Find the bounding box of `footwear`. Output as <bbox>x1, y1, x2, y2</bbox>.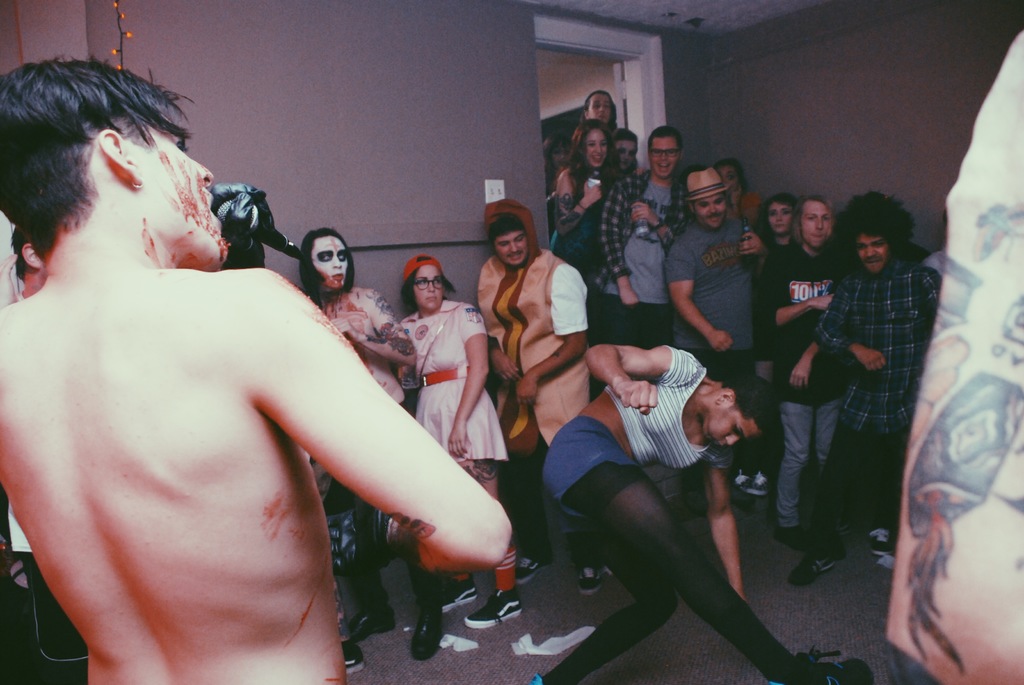
<bbox>460, 589, 525, 629</bbox>.
